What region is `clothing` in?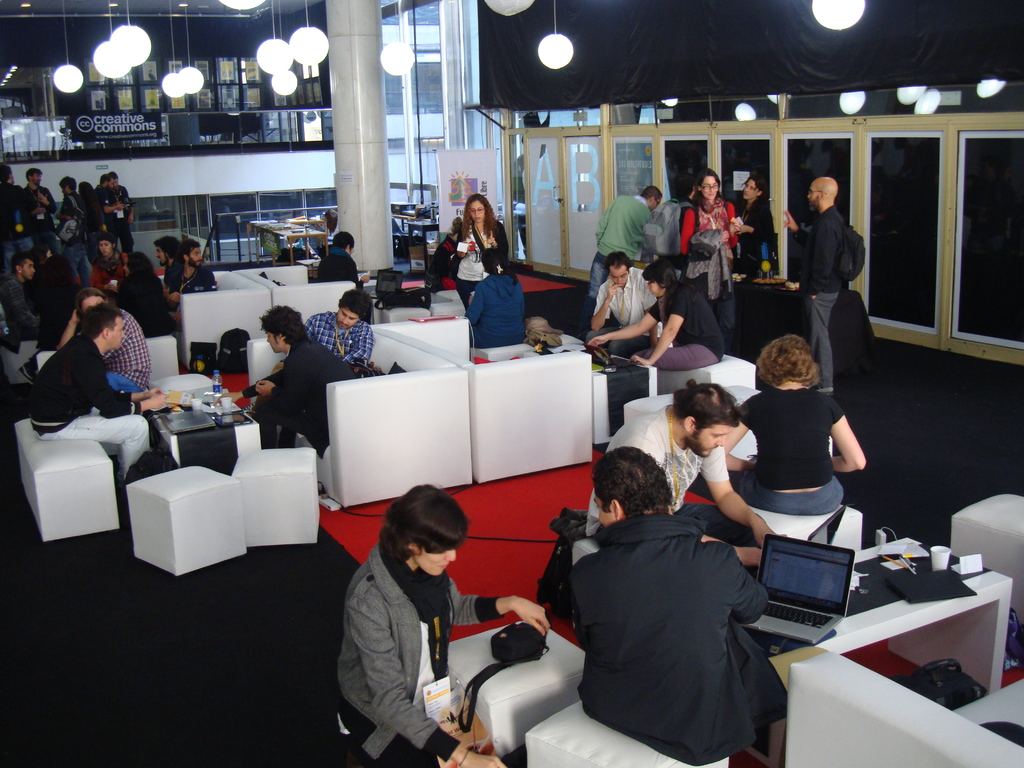
[305,316,374,368].
